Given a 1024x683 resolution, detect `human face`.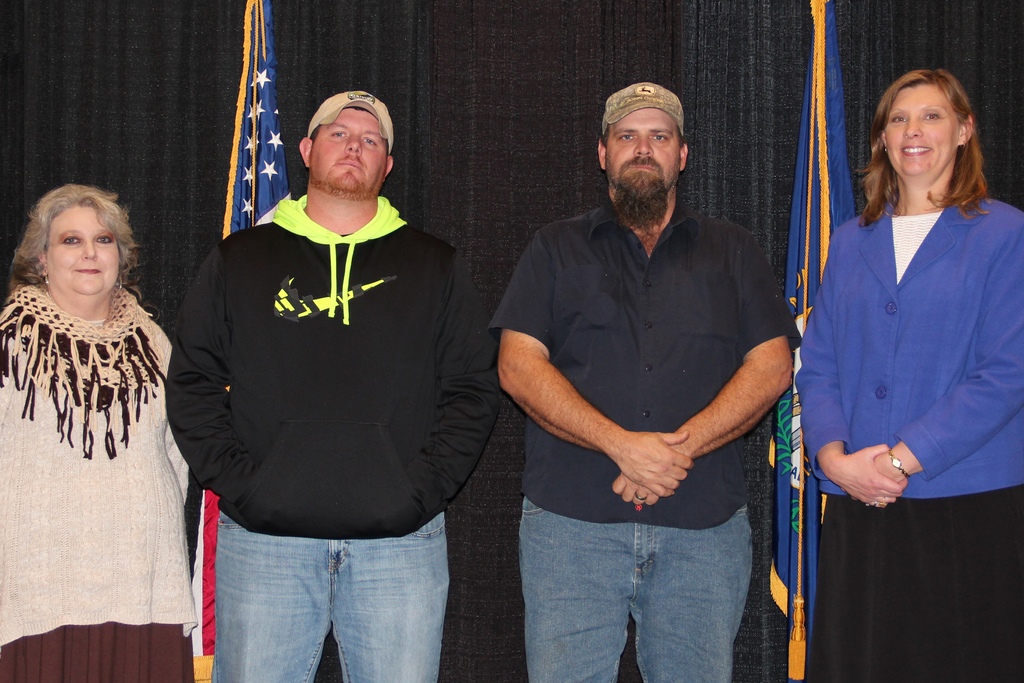
bbox=[883, 82, 957, 174].
